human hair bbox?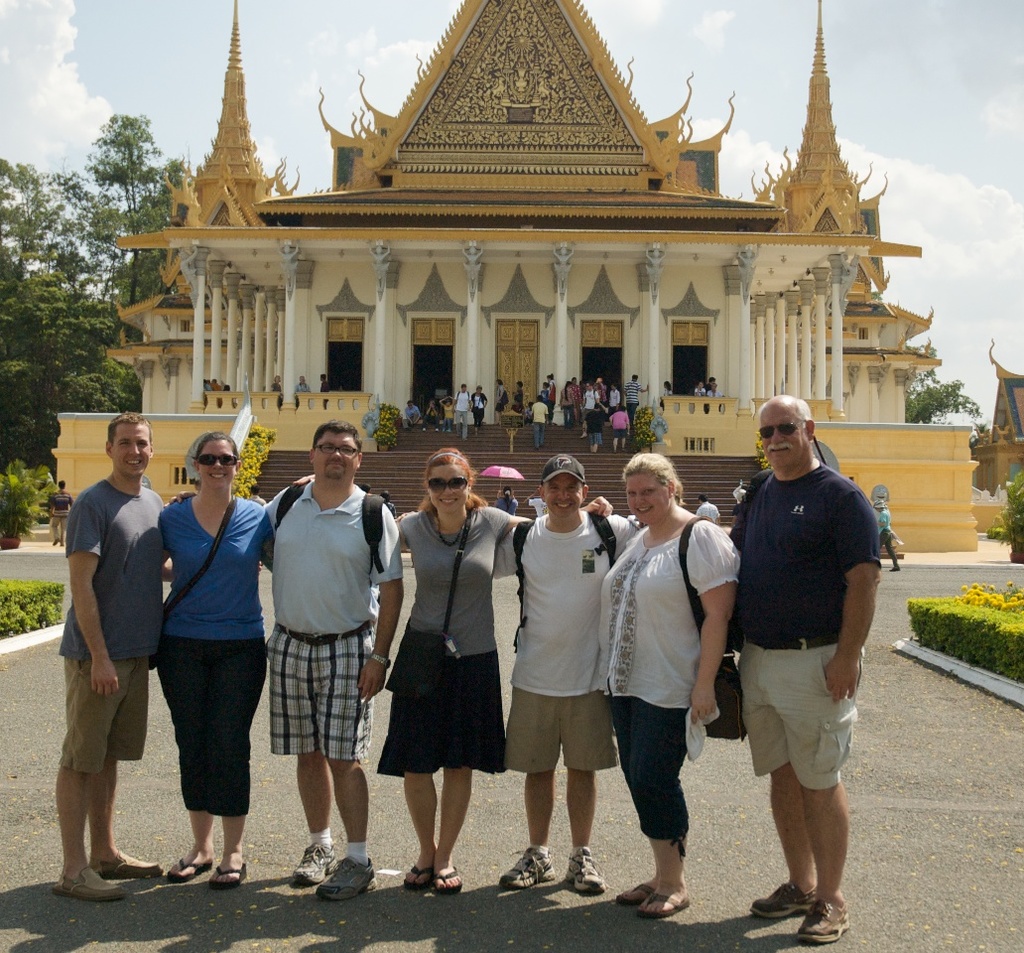
[194,433,239,461]
